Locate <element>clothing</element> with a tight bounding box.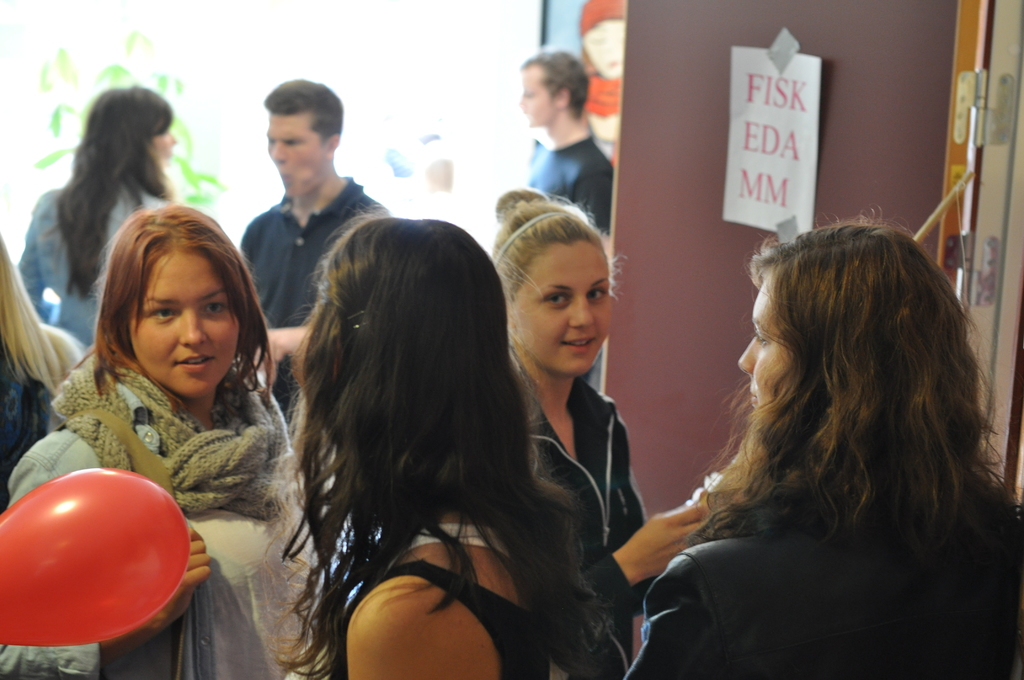
bbox=(622, 491, 1023, 679).
